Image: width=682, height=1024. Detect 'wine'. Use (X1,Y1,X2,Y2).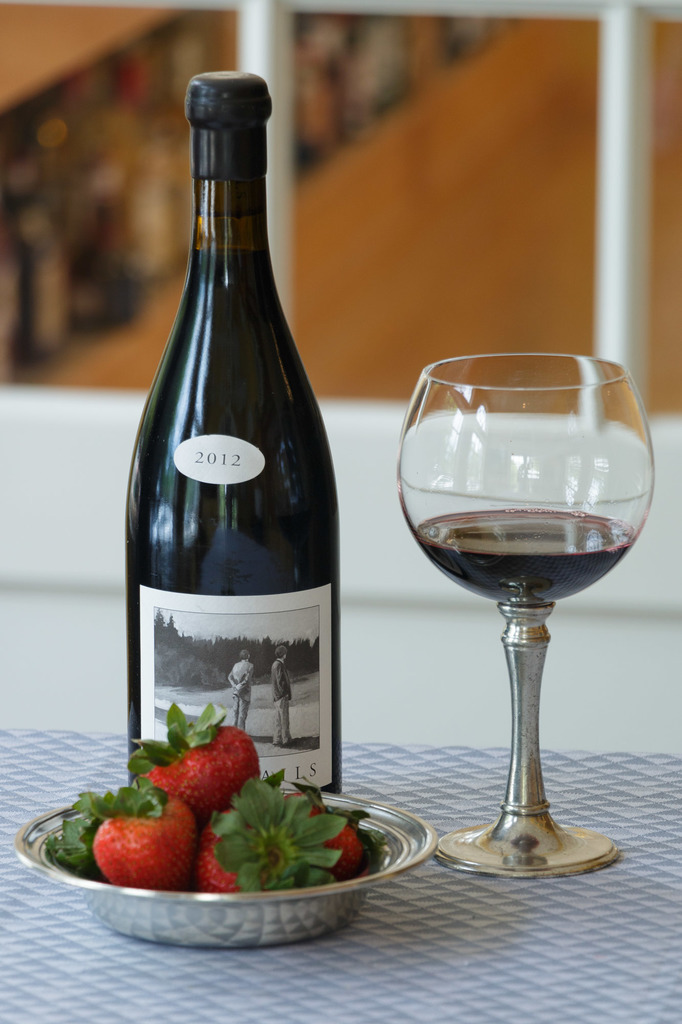
(116,64,348,792).
